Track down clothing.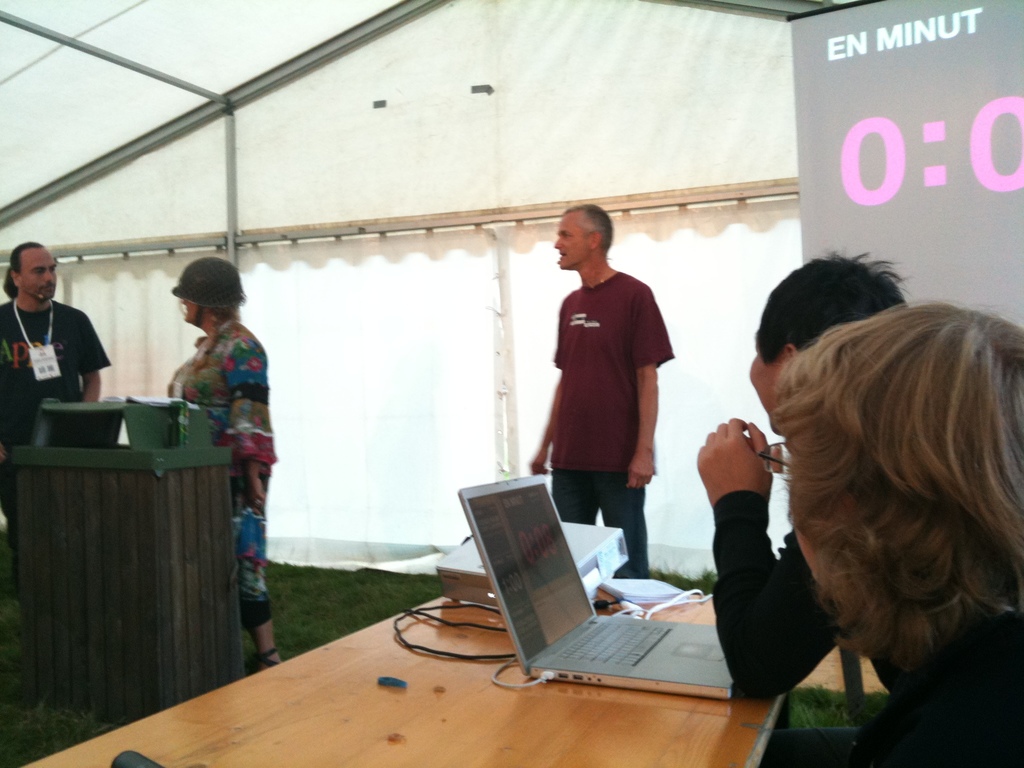
Tracked to [847,609,1023,767].
